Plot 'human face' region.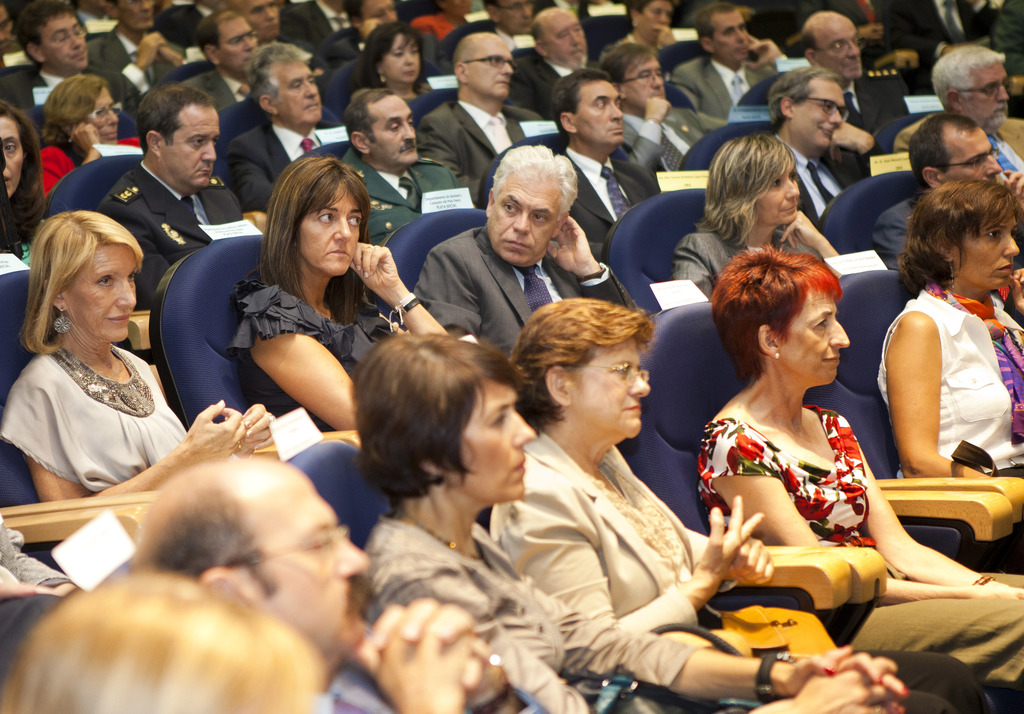
Plotted at 465 36 522 98.
